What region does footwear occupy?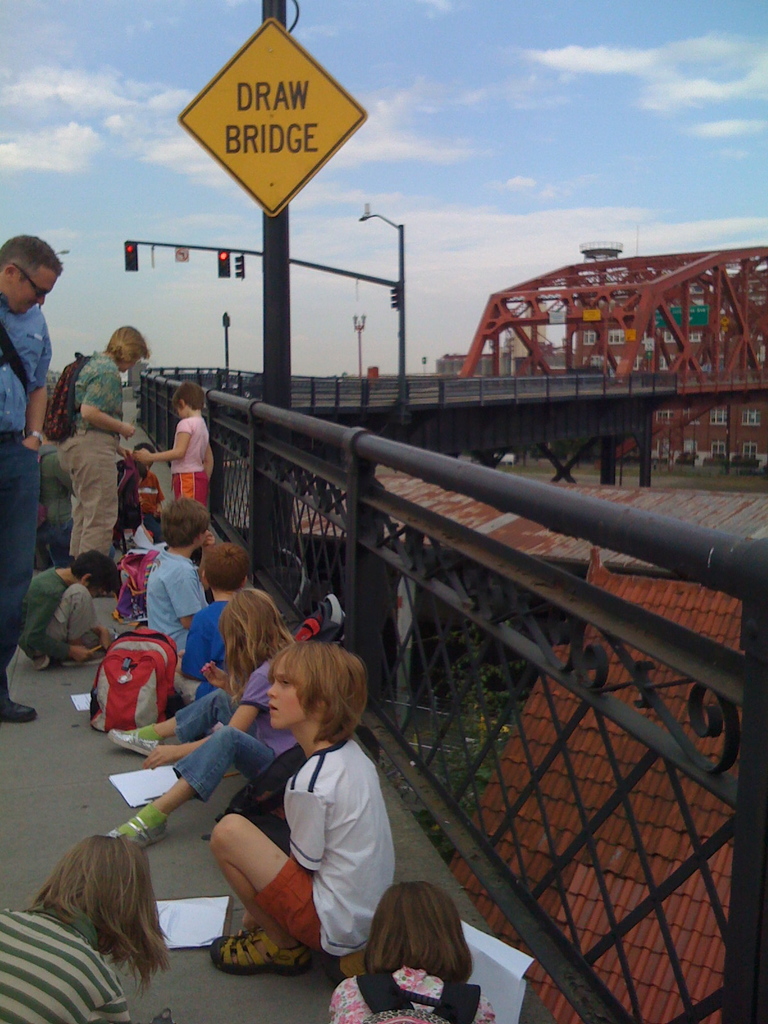
left=105, top=799, right=166, bottom=842.
